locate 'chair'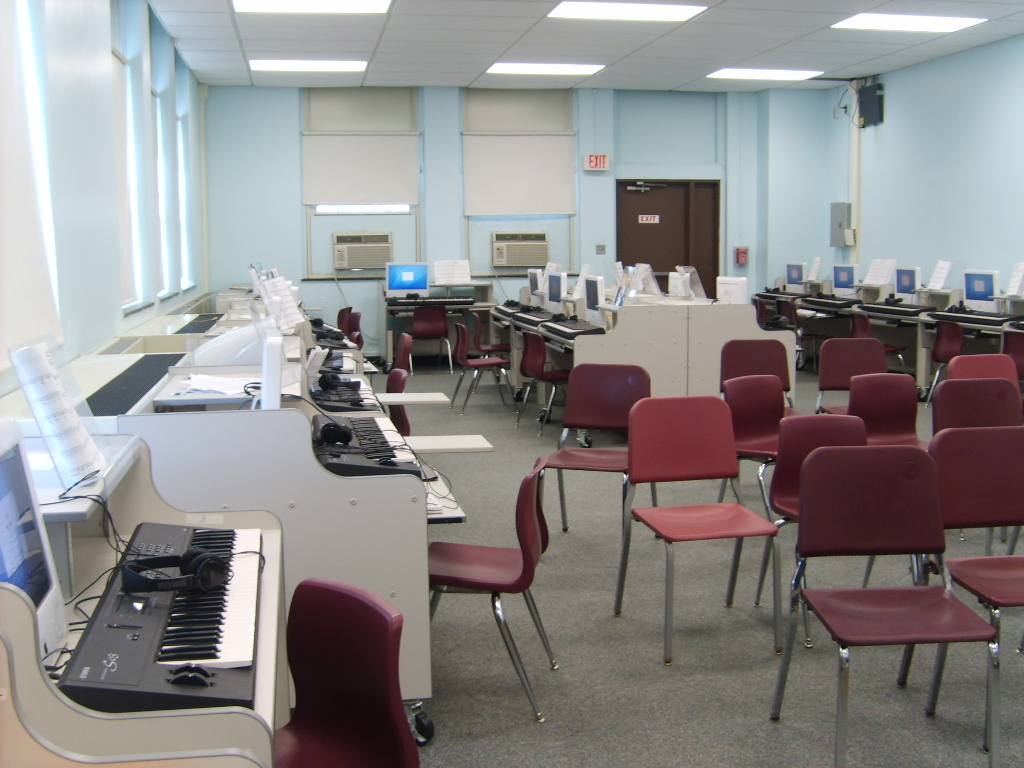
rect(268, 573, 426, 767)
